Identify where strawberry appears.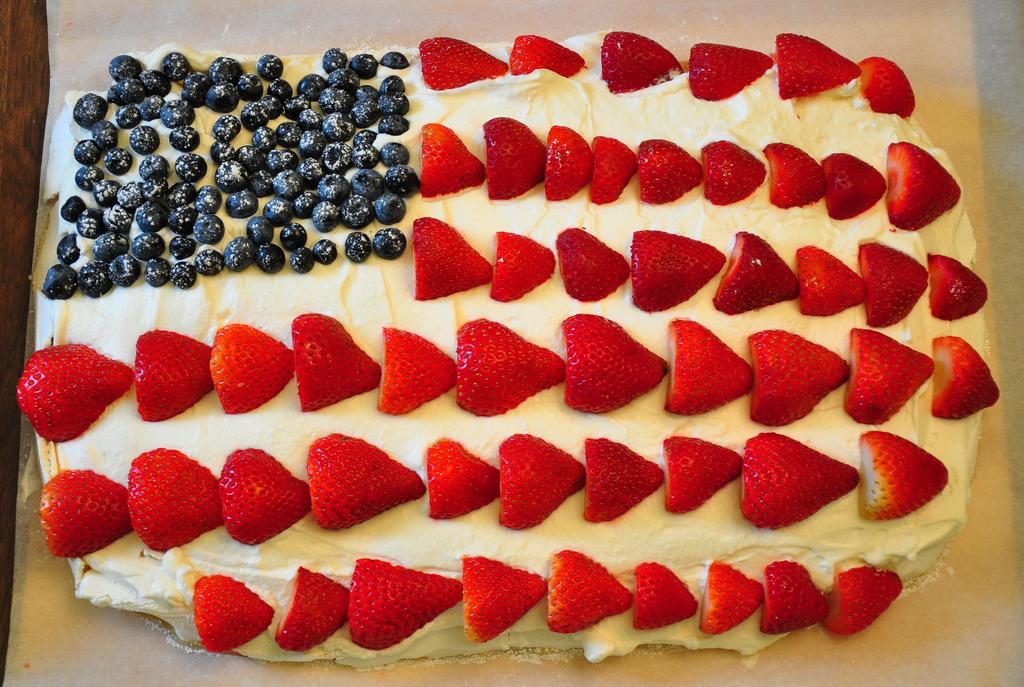
Appears at locate(410, 216, 495, 297).
